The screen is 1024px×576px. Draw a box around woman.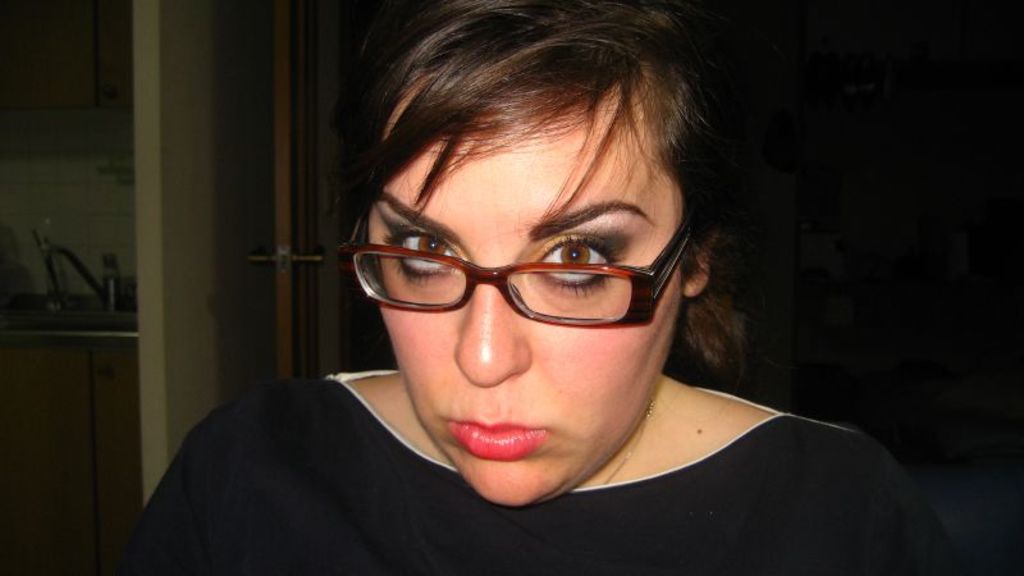
223 10 910 571.
